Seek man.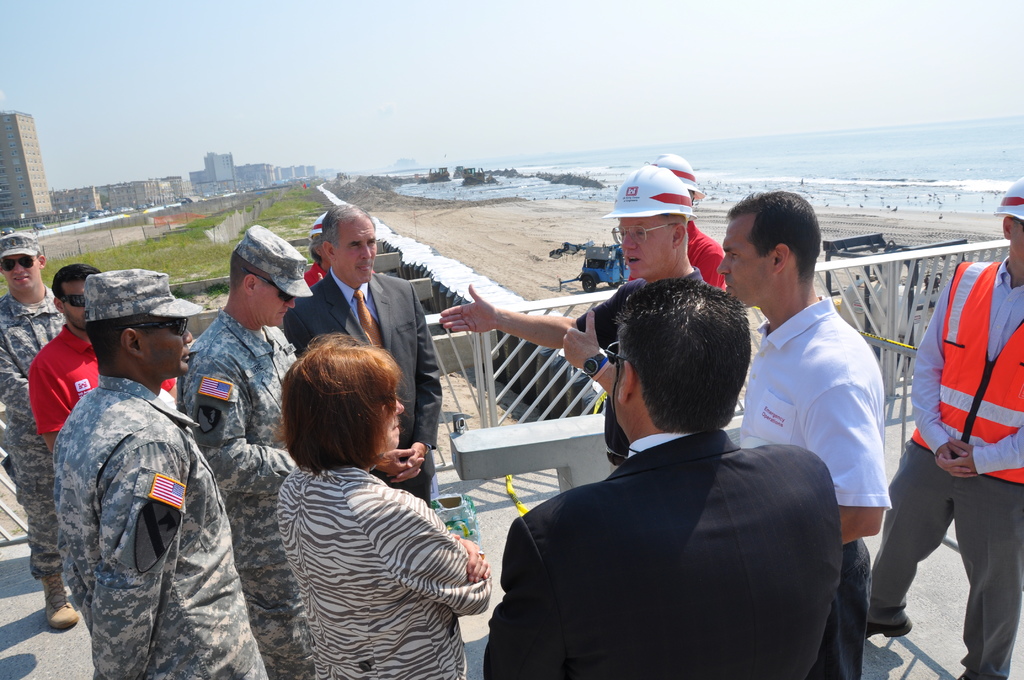
box=[20, 262, 186, 464].
